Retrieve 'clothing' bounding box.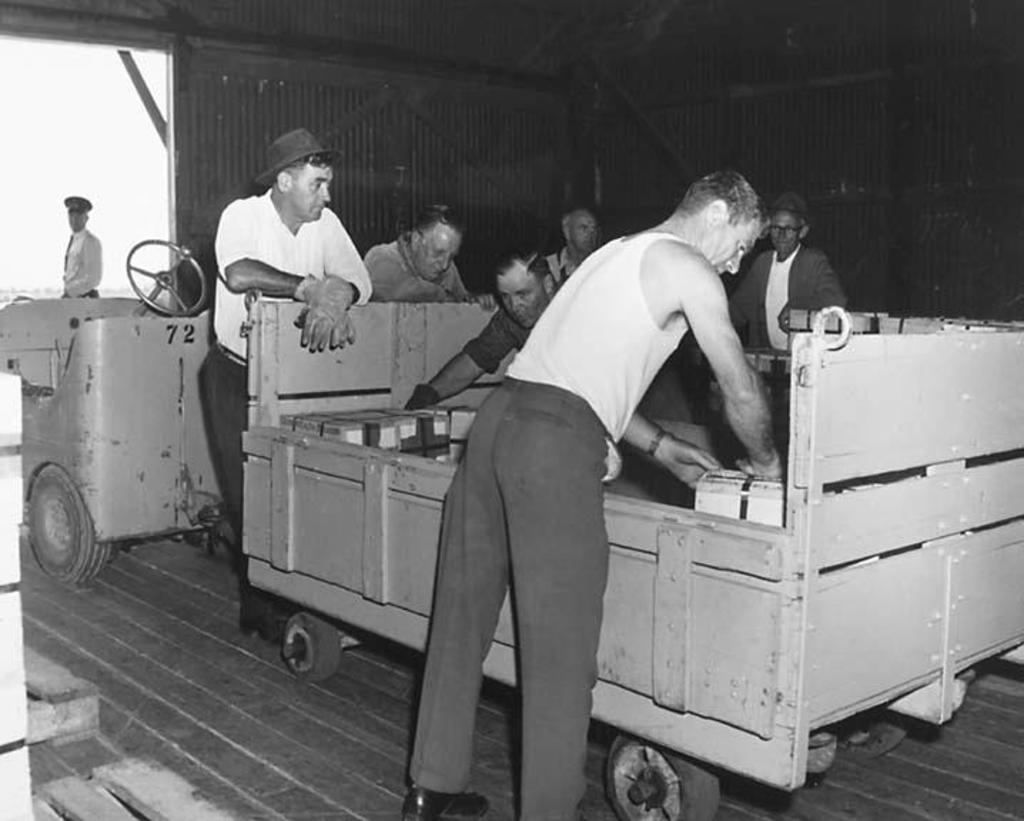
Bounding box: left=454, top=302, right=712, bottom=419.
